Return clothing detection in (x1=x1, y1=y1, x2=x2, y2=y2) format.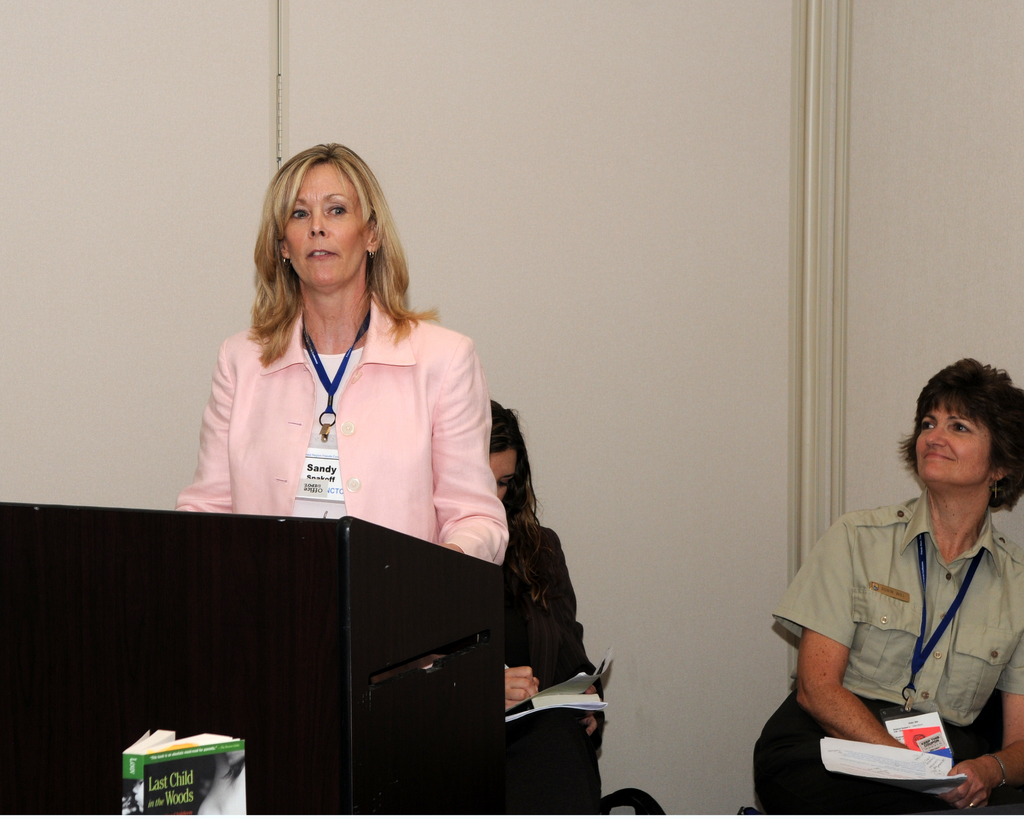
(x1=756, y1=457, x2=1016, y2=818).
